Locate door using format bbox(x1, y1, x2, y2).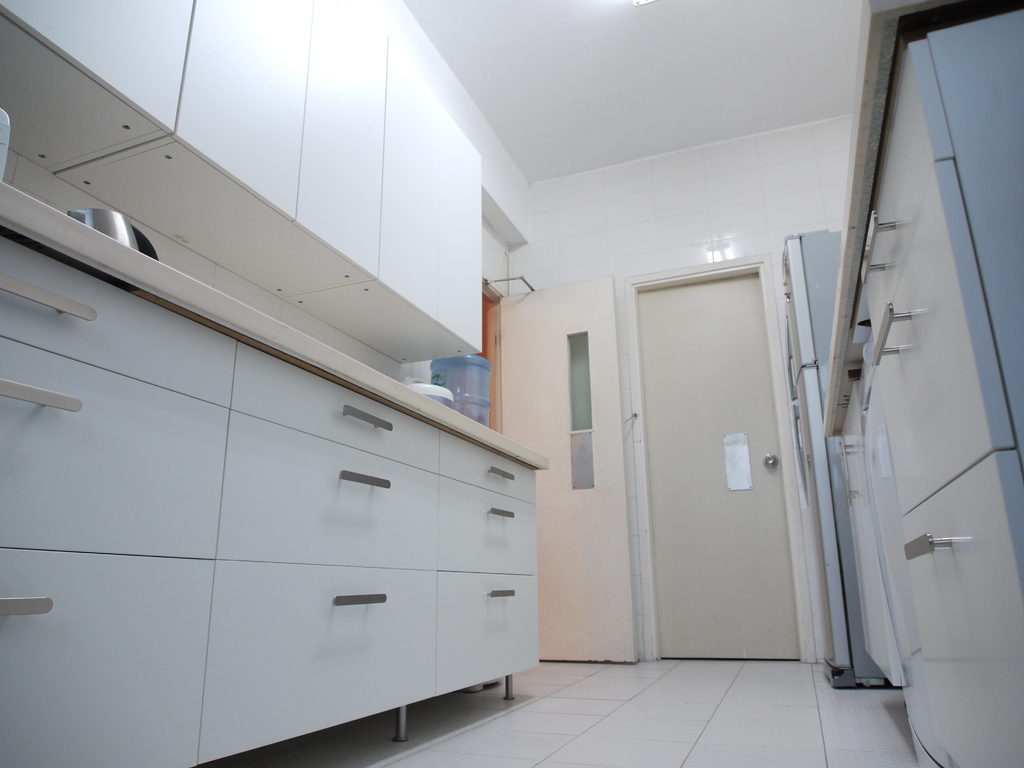
bbox(480, 276, 640, 664).
